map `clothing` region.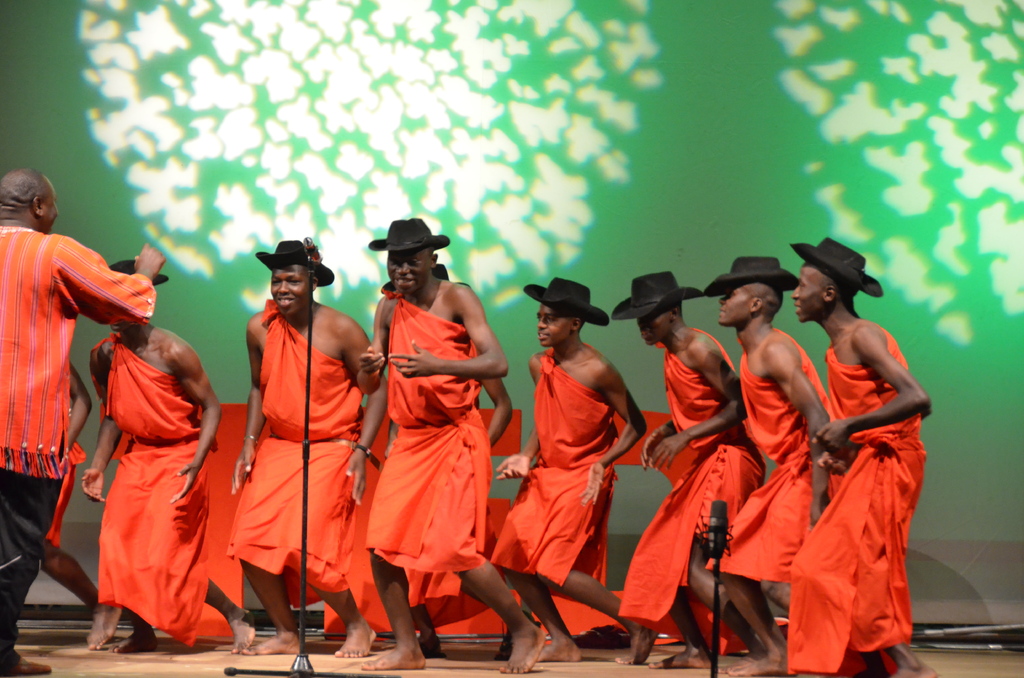
Mapped to locate(492, 347, 621, 586).
